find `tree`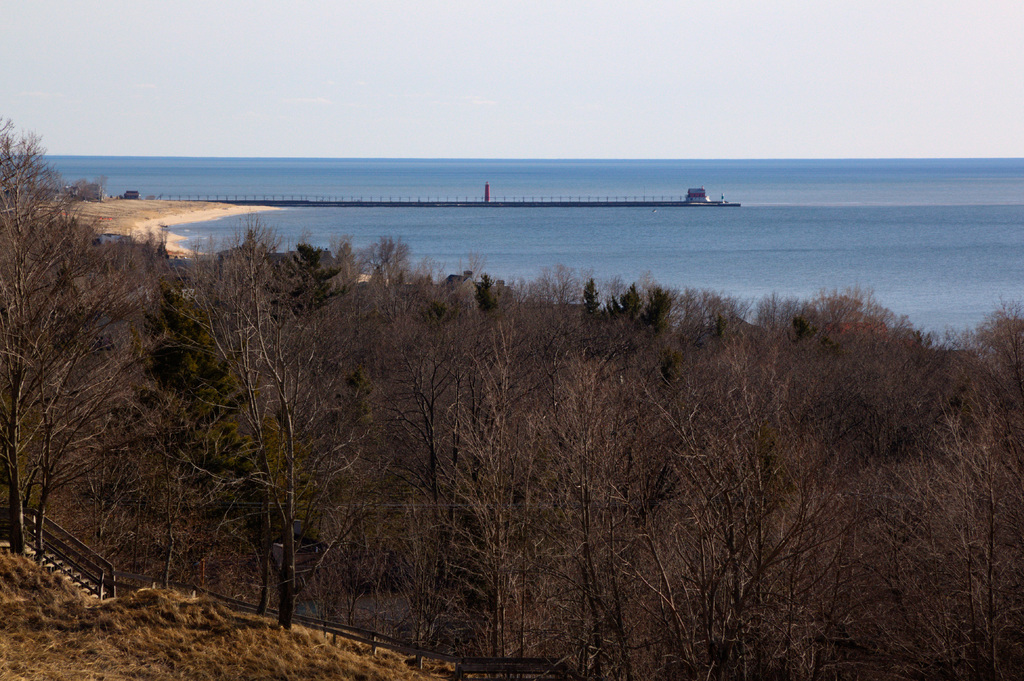
l=833, t=438, r=958, b=665
